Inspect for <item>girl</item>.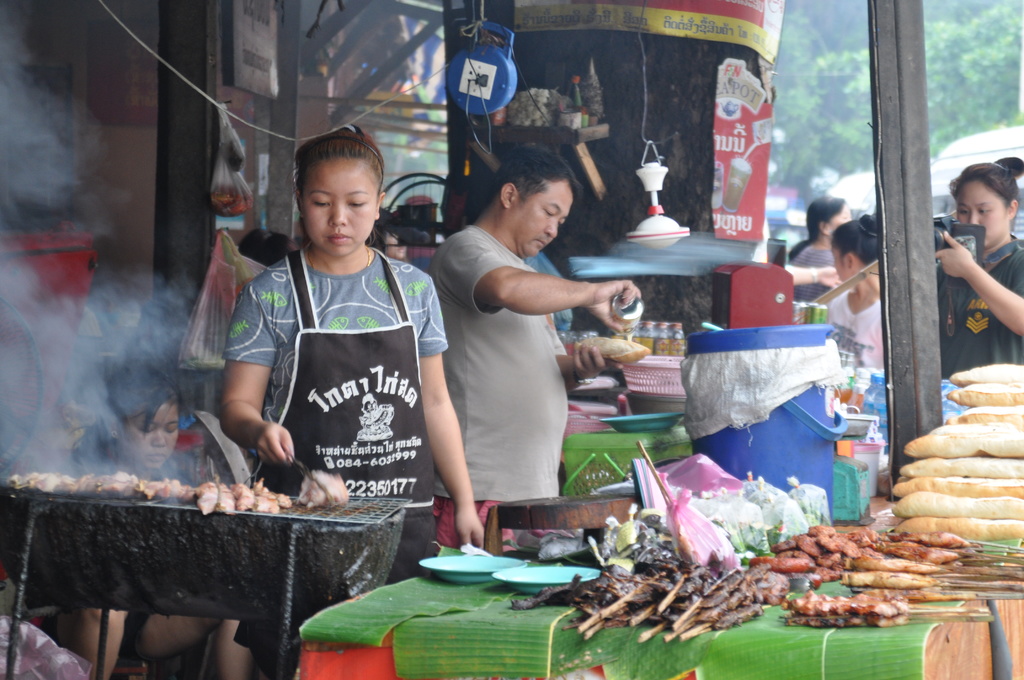
Inspection: region(934, 150, 1023, 387).
